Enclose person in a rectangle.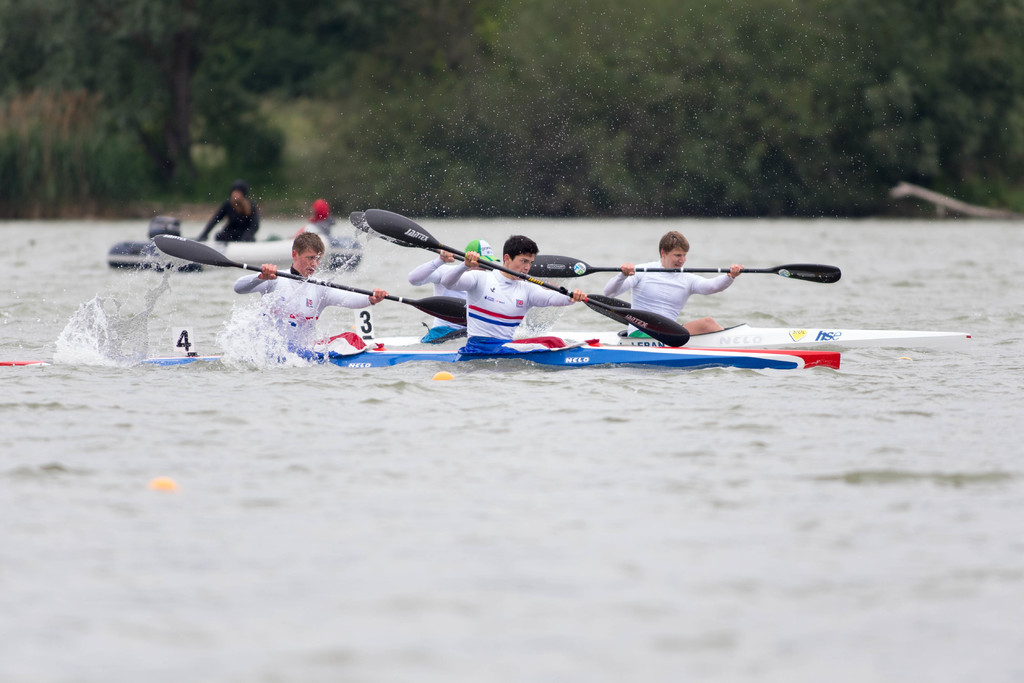
x1=419 y1=230 x2=579 y2=369.
